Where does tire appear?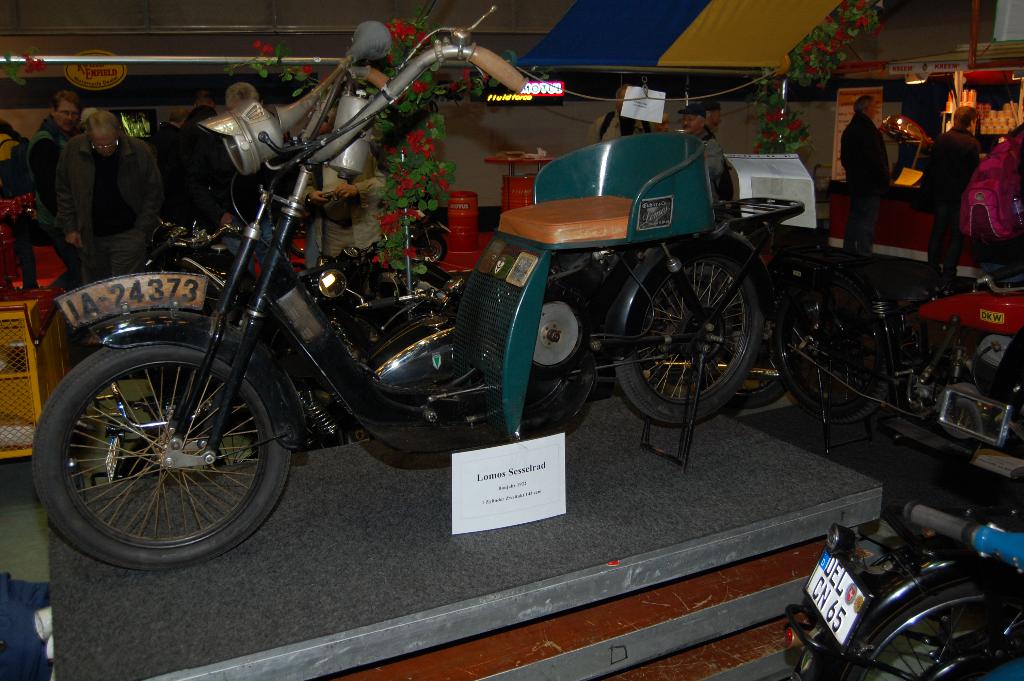
Appears at <box>776,265,893,423</box>.
